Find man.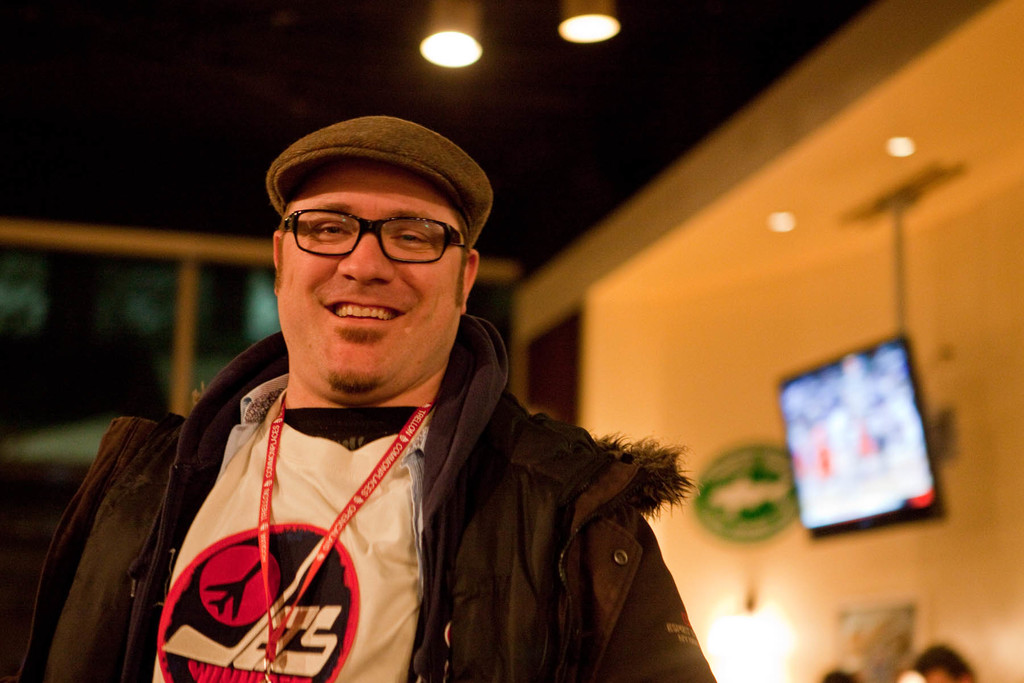
bbox(0, 113, 721, 682).
